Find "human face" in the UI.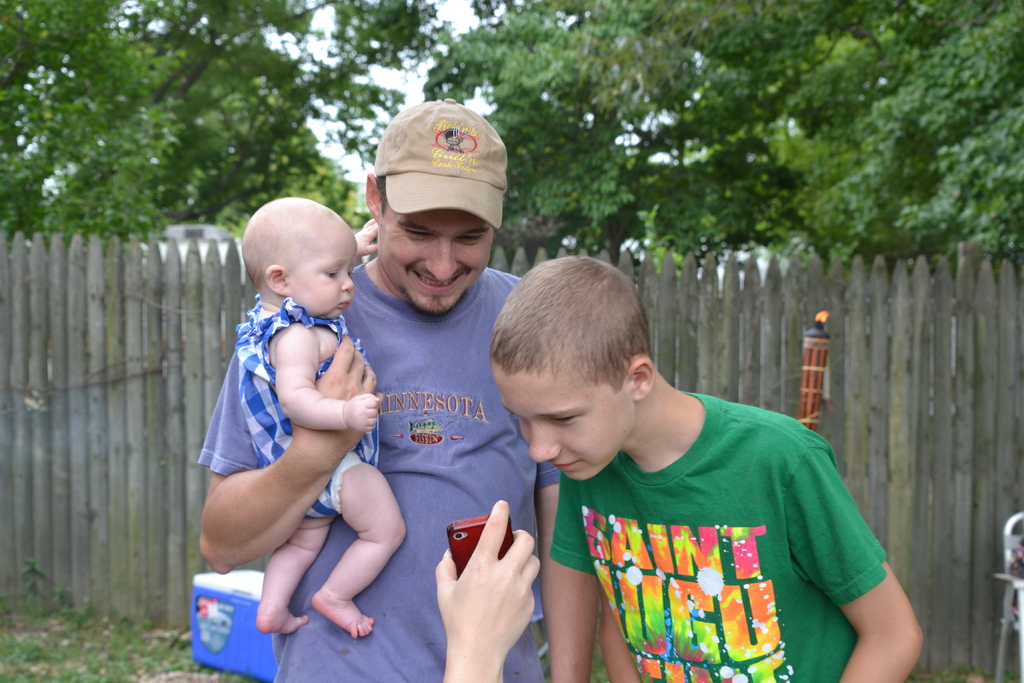
UI element at 375, 190, 493, 317.
